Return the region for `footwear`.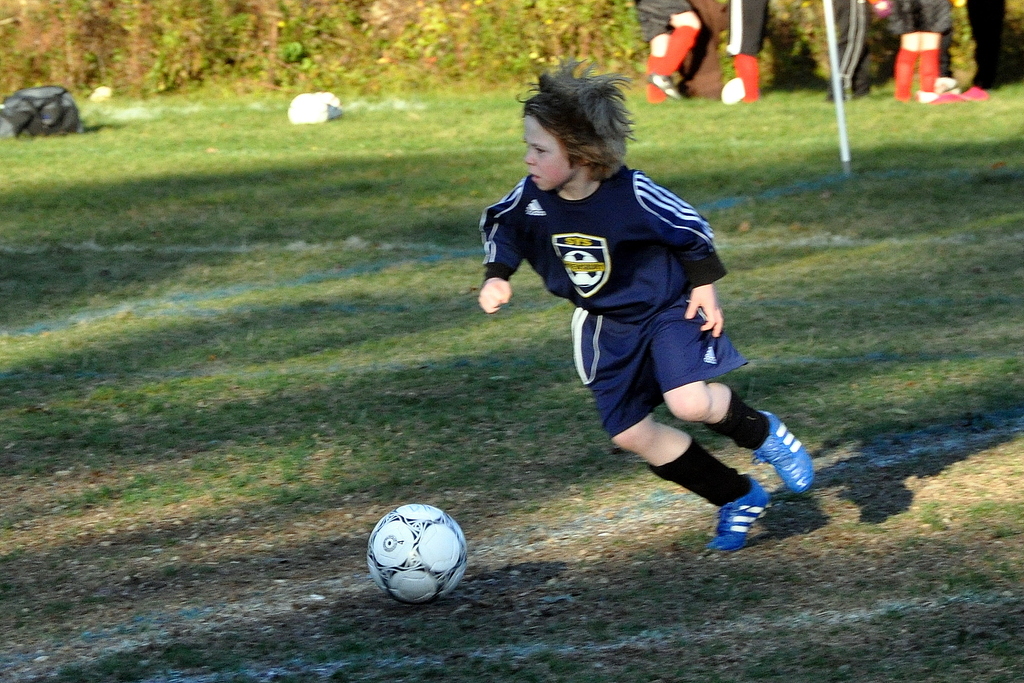
[left=733, top=52, right=757, bottom=105].
